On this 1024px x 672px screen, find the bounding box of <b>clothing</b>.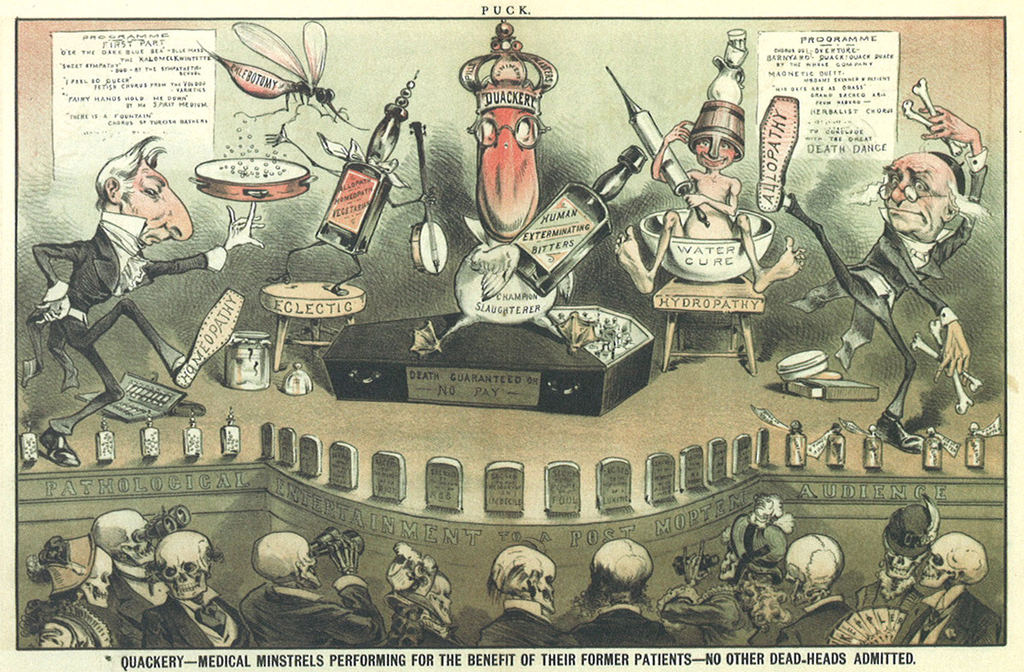
Bounding box: [15, 216, 209, 419].
